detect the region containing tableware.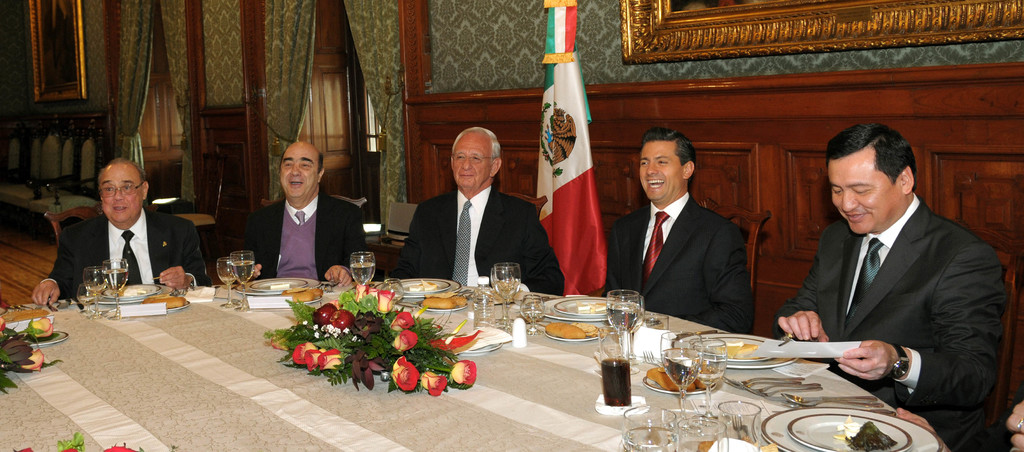
l=492, t=267, r=515, b=325.
